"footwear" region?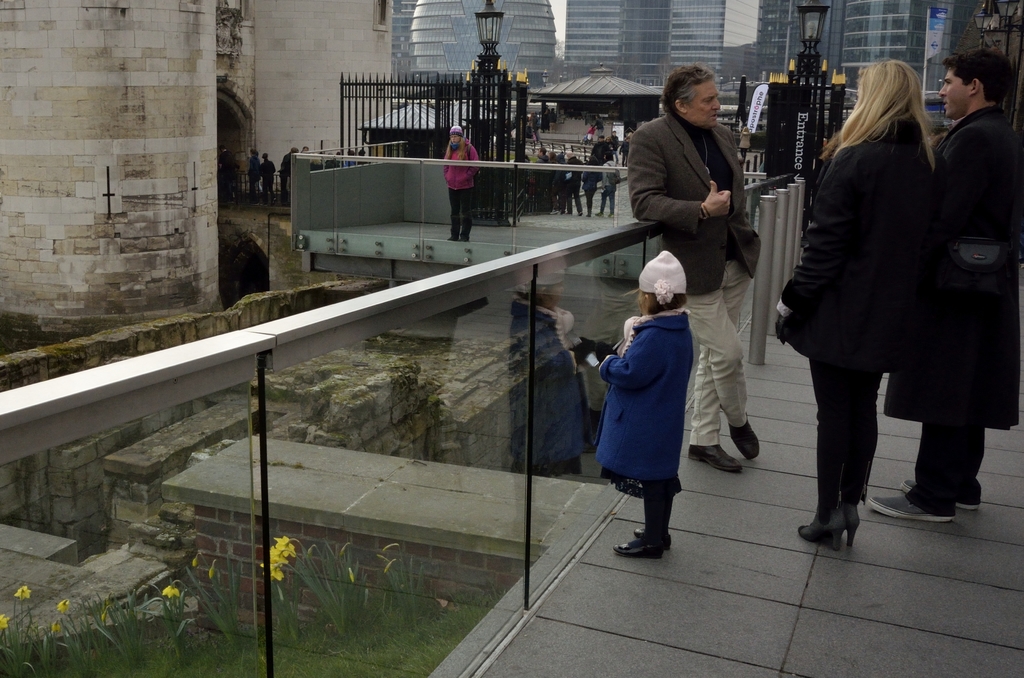
bbox(636, 529, 670, 544)
